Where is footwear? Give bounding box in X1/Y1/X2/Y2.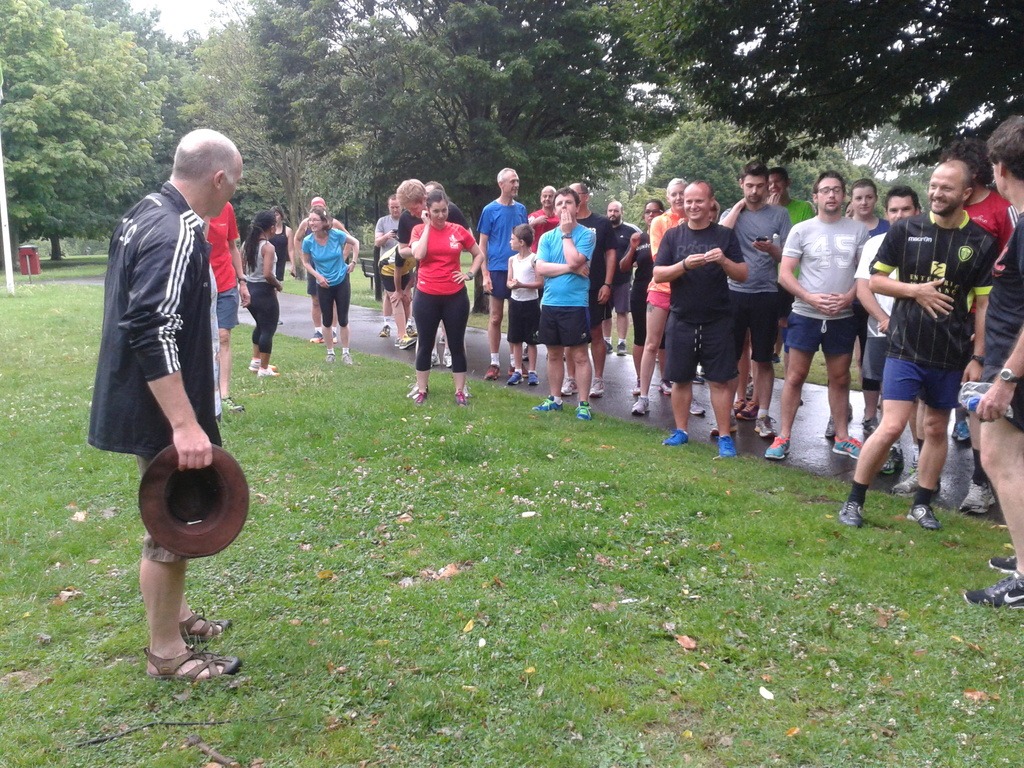
908/502/945/529.
